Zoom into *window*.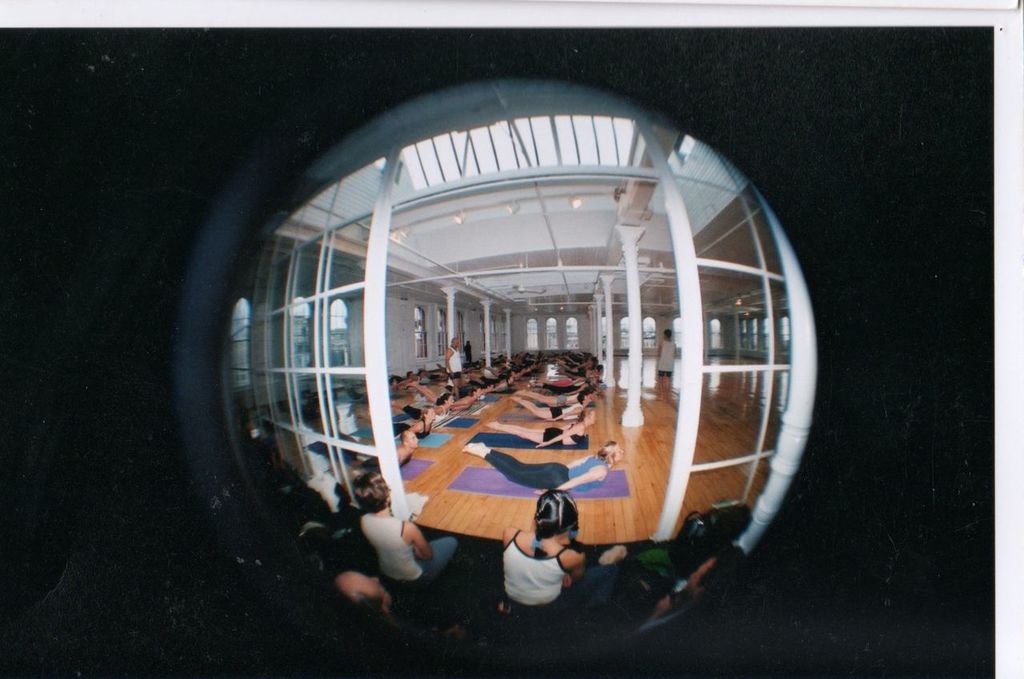
Zoom target: locate(239, 248, 361, 418).
